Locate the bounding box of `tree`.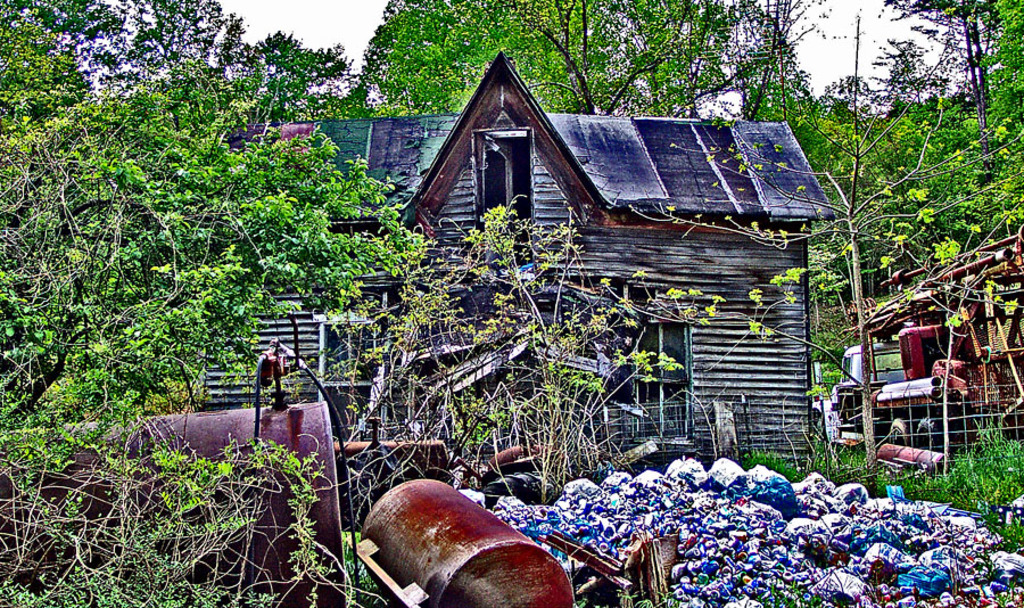
Bounding box: bbox(0, 0, 445, 385).
